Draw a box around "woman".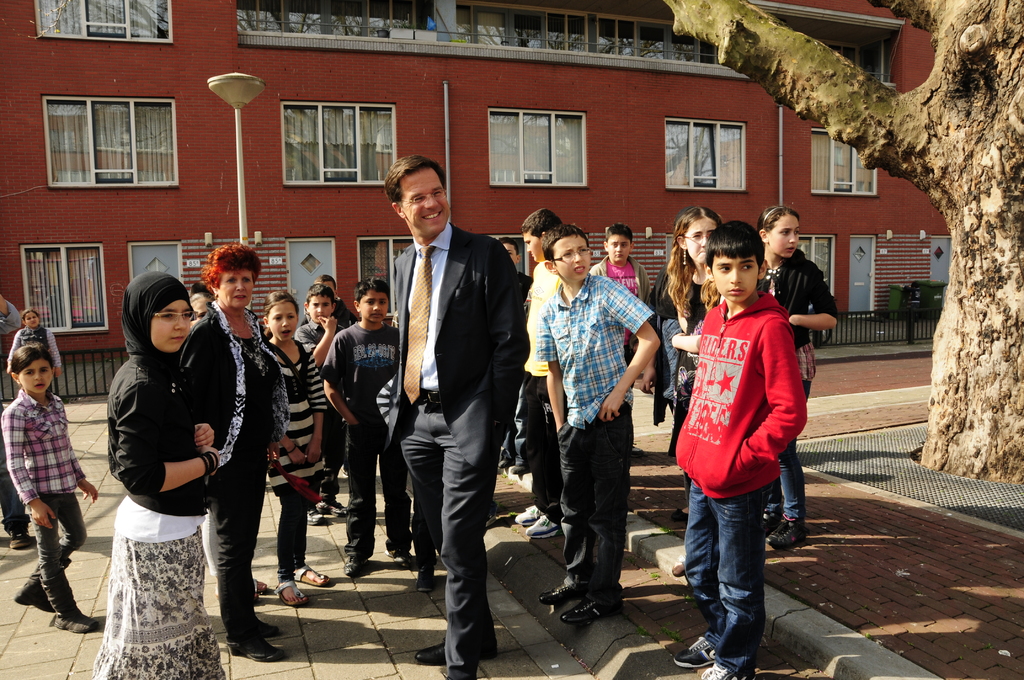
(756,203,840,555).
